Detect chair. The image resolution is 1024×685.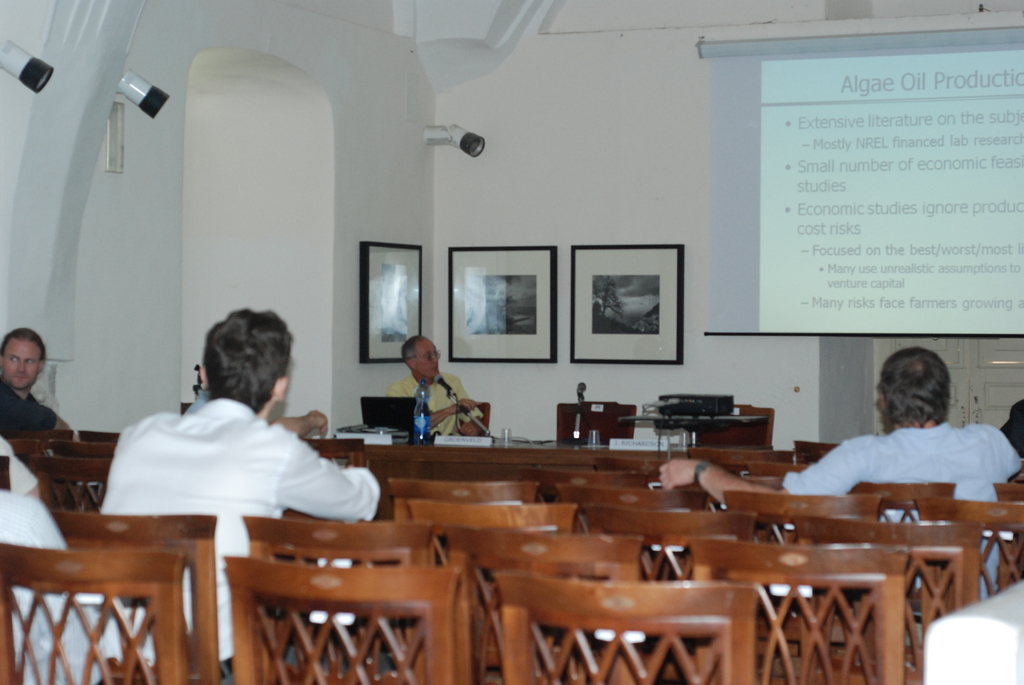
detection(502, 577, 758, 684).
